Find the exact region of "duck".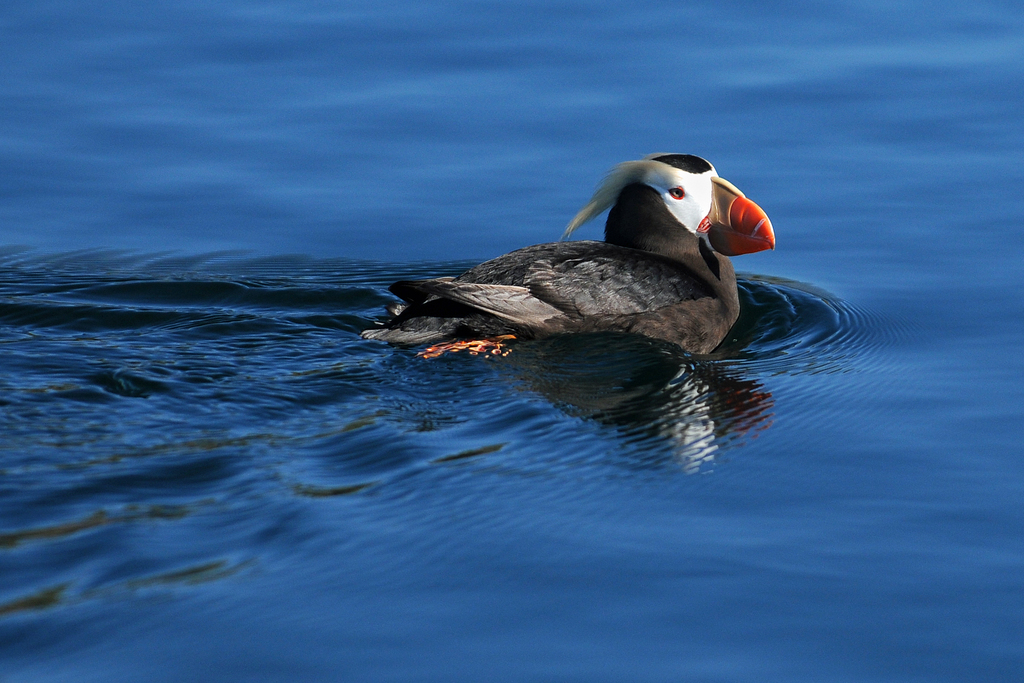
Exact region: (393,142,794,349).
